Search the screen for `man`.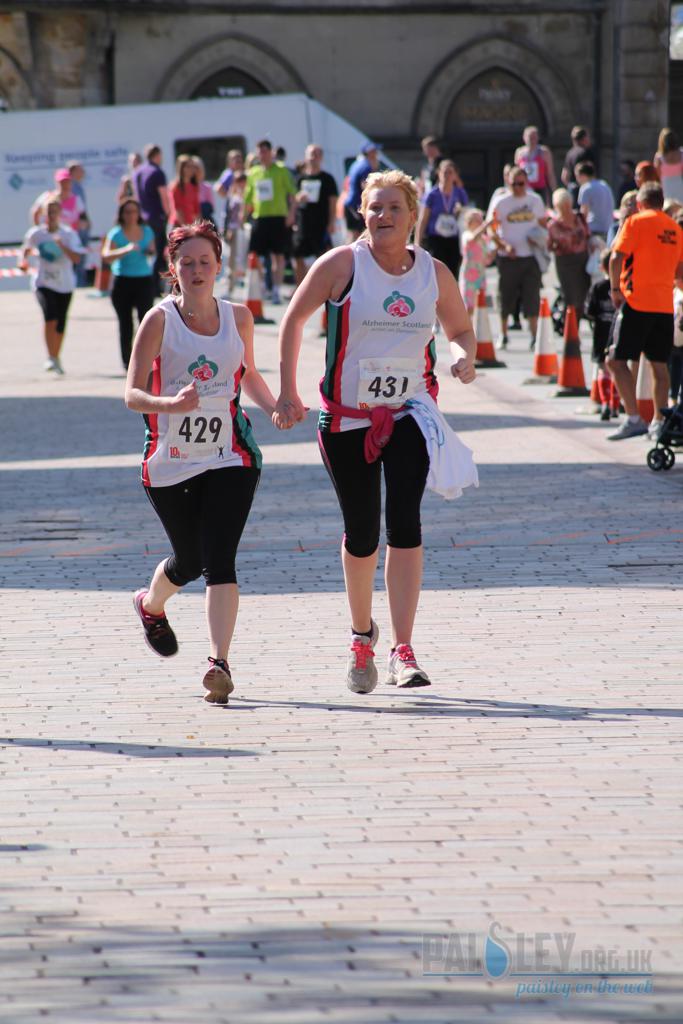
Found at {"x1": 573, "y1": 158, "x2": 616, "y2": 267}.
